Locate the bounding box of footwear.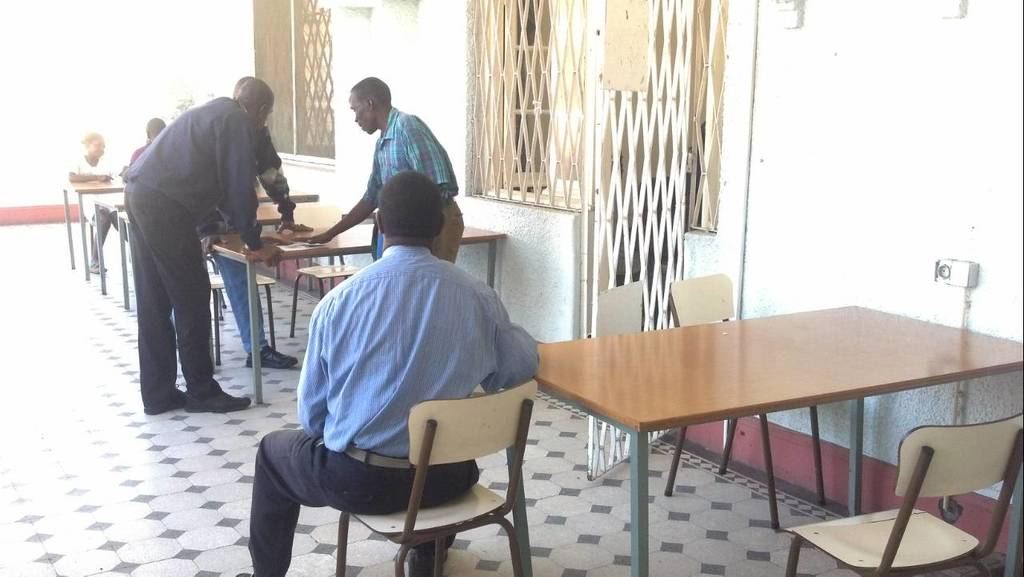
Bounding box: box(182, 378, 251, 415).
